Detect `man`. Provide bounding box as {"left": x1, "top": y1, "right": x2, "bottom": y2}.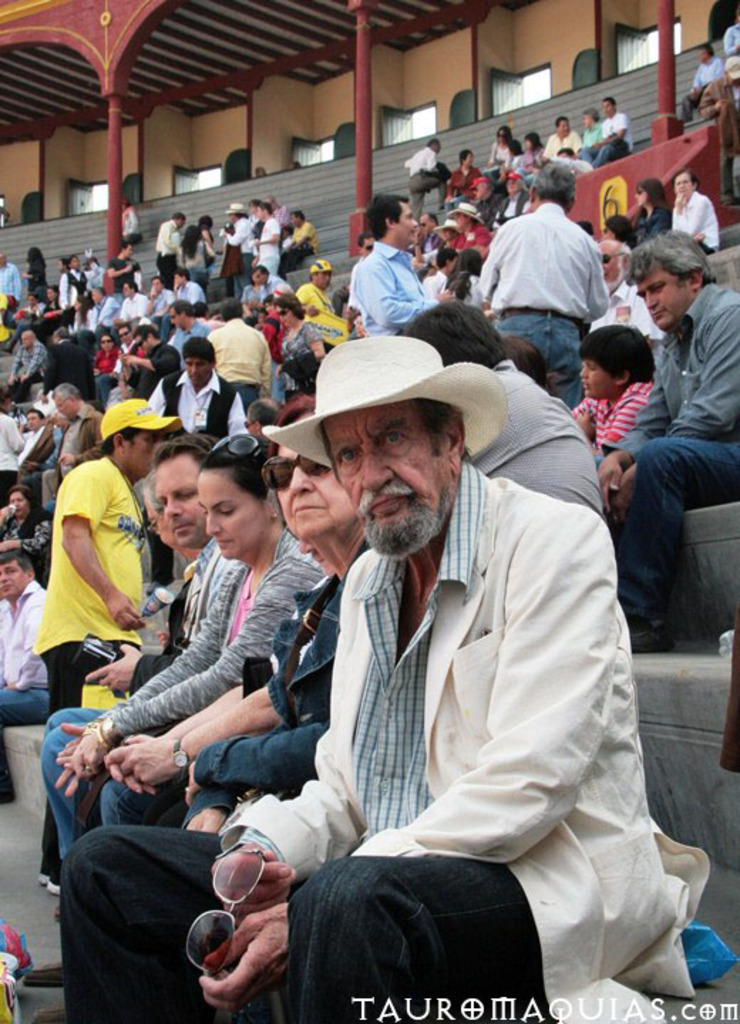
{"left": 404, "top": 137, "right": 447, "bottom": 223}.
